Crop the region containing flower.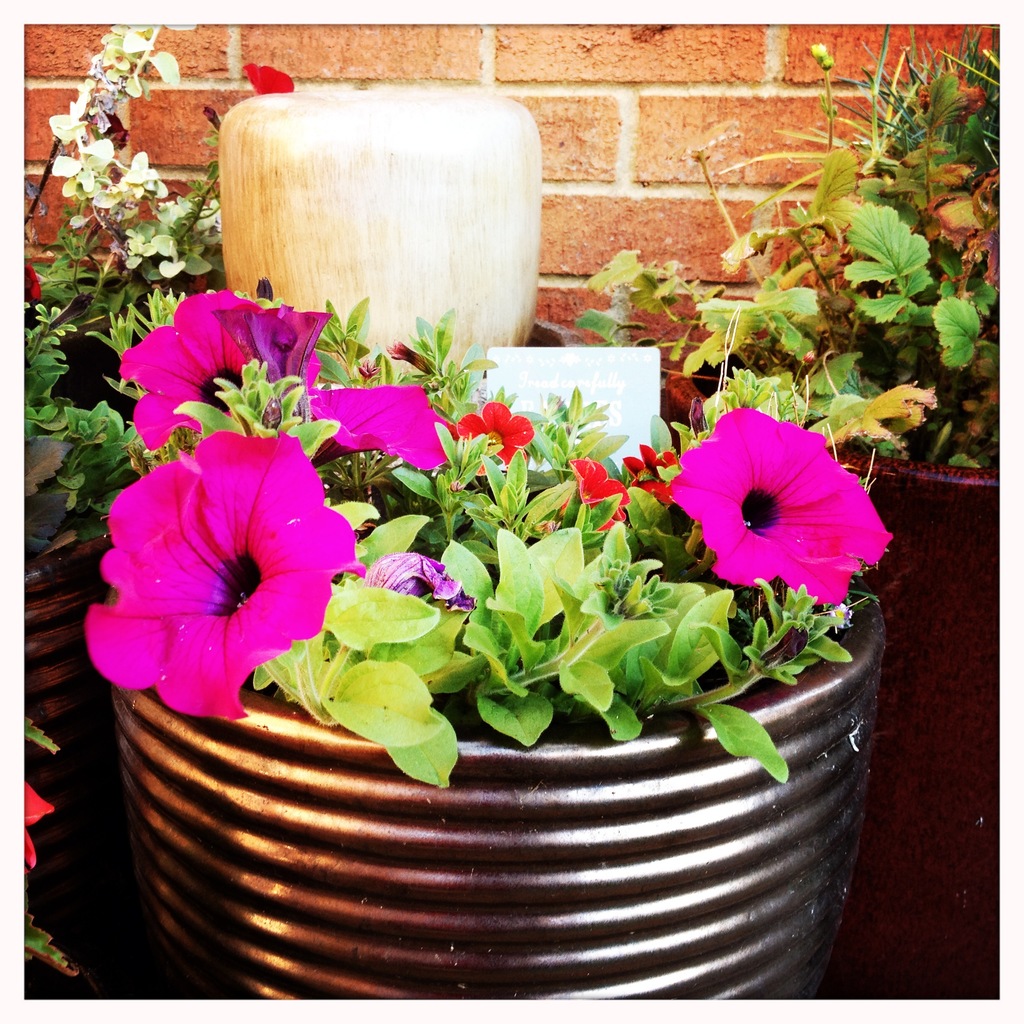
Crop region: (x1=236, y1=51, x2=290, y2=90).
